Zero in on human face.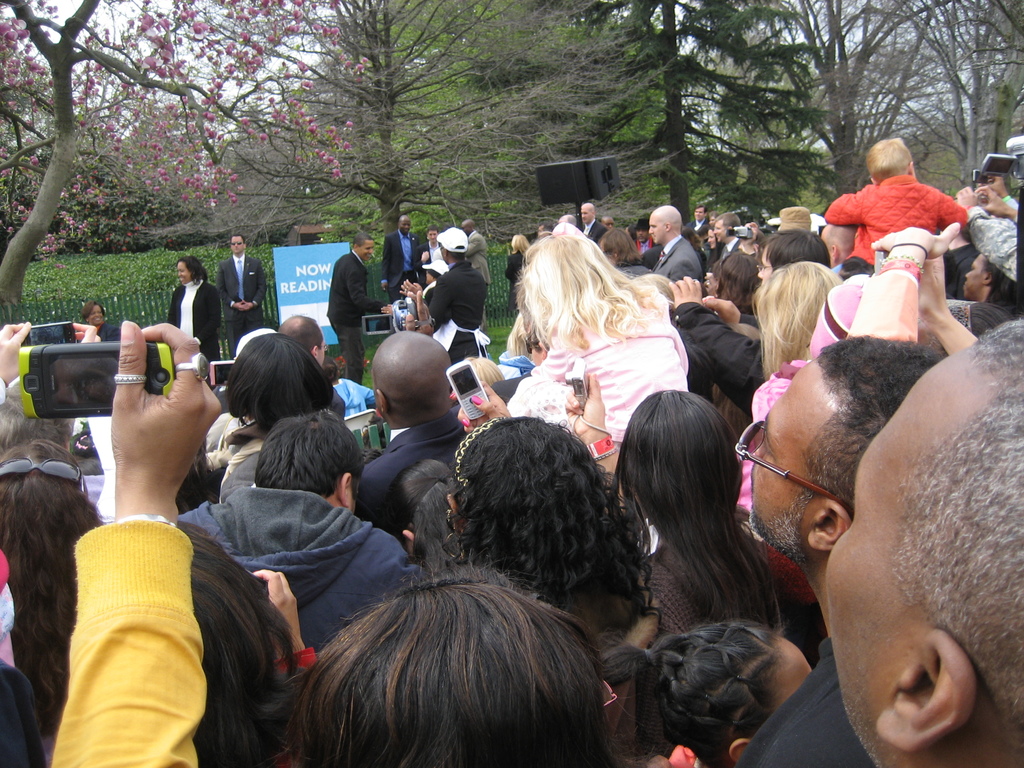
Zeroed in: bbox=[731, 360, 817, 545].
